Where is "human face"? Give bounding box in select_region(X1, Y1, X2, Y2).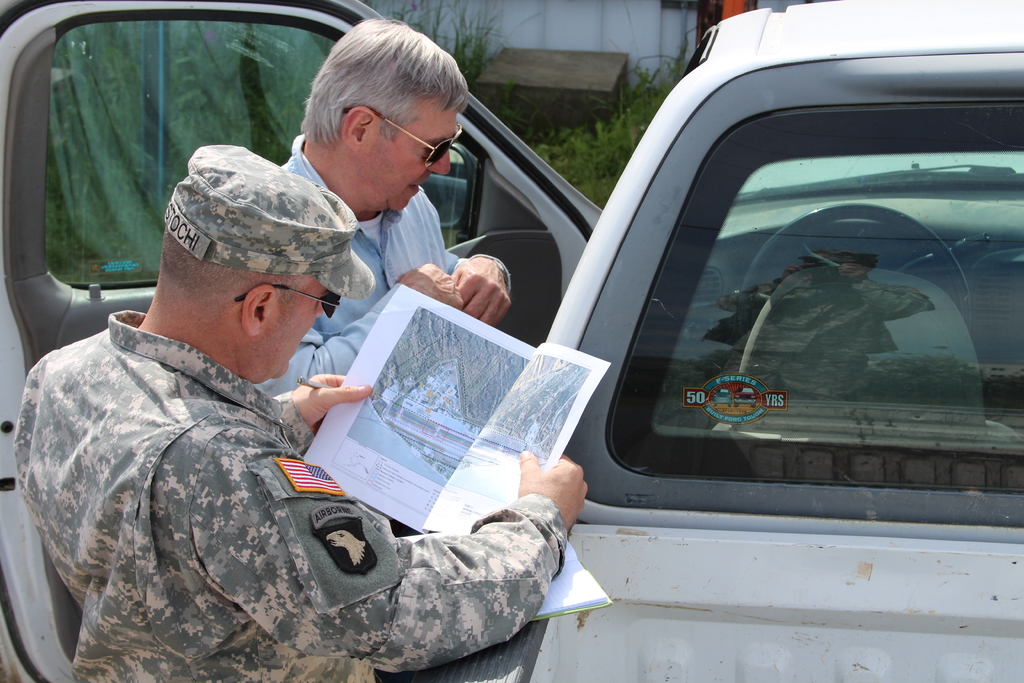
select_region(246, 281, 325, 378).
